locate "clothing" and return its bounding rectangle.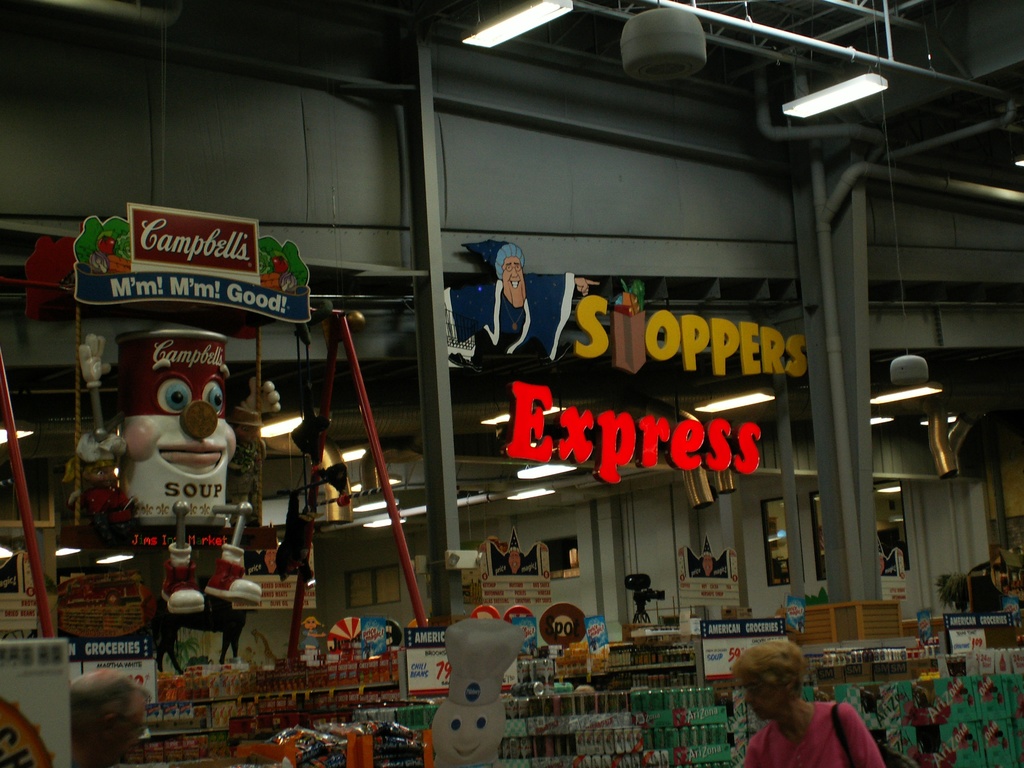
<box>746,694,888,767</box>.
